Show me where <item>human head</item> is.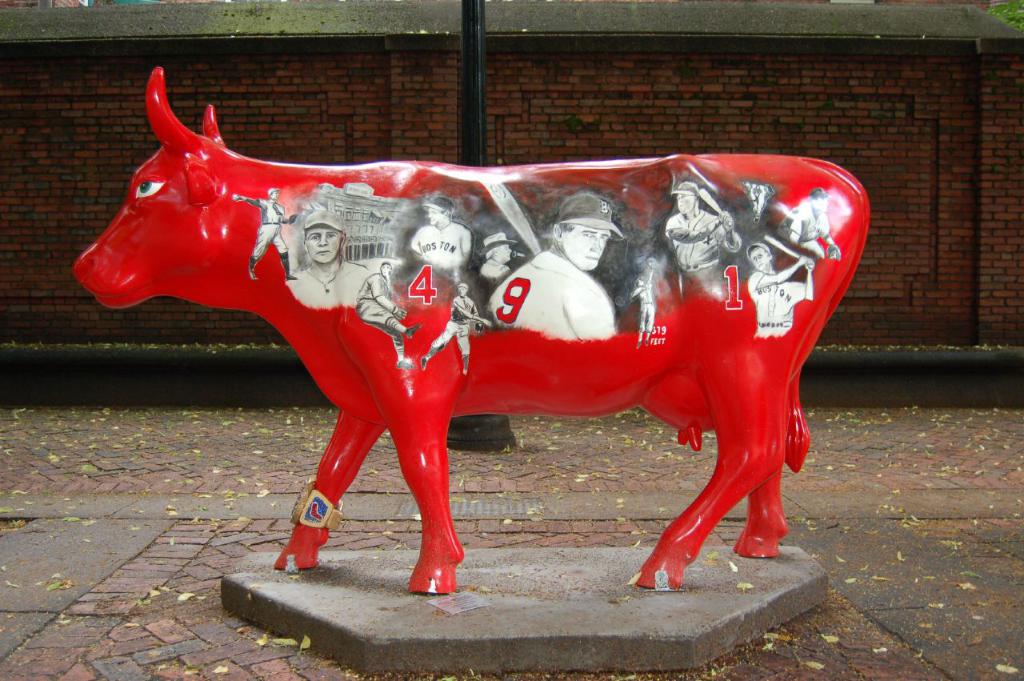
<item>human head</item> is at <bbox>811, 188, 830, 210</bbox>.
